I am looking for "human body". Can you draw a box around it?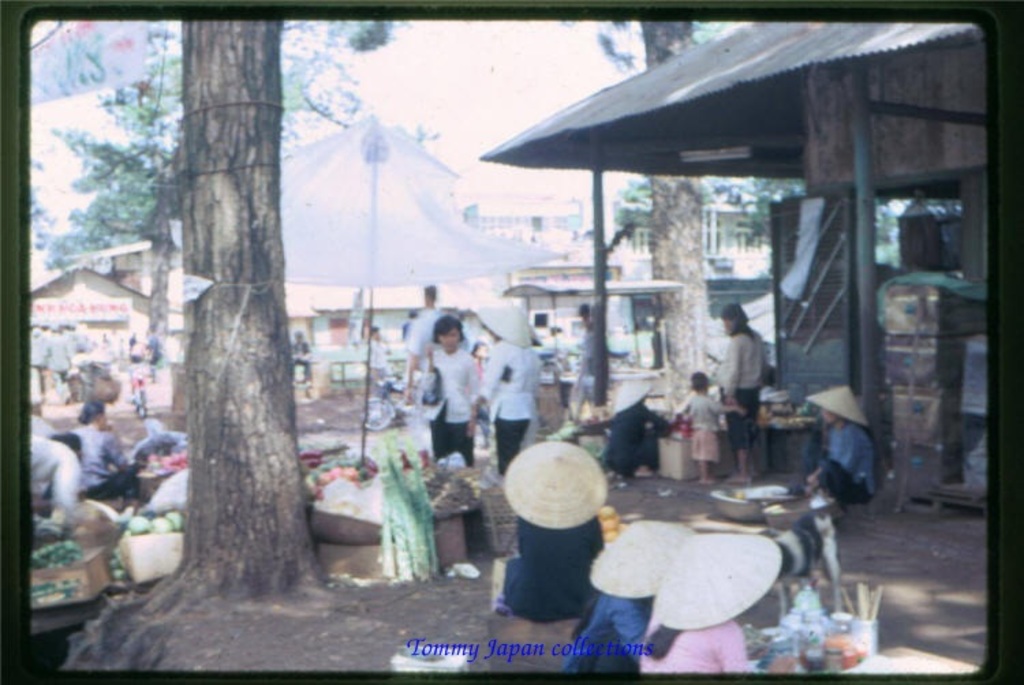
Sure, the bounding box is {"x1": 367, "y1": 327, "x2": 384, "y2": 392}.
